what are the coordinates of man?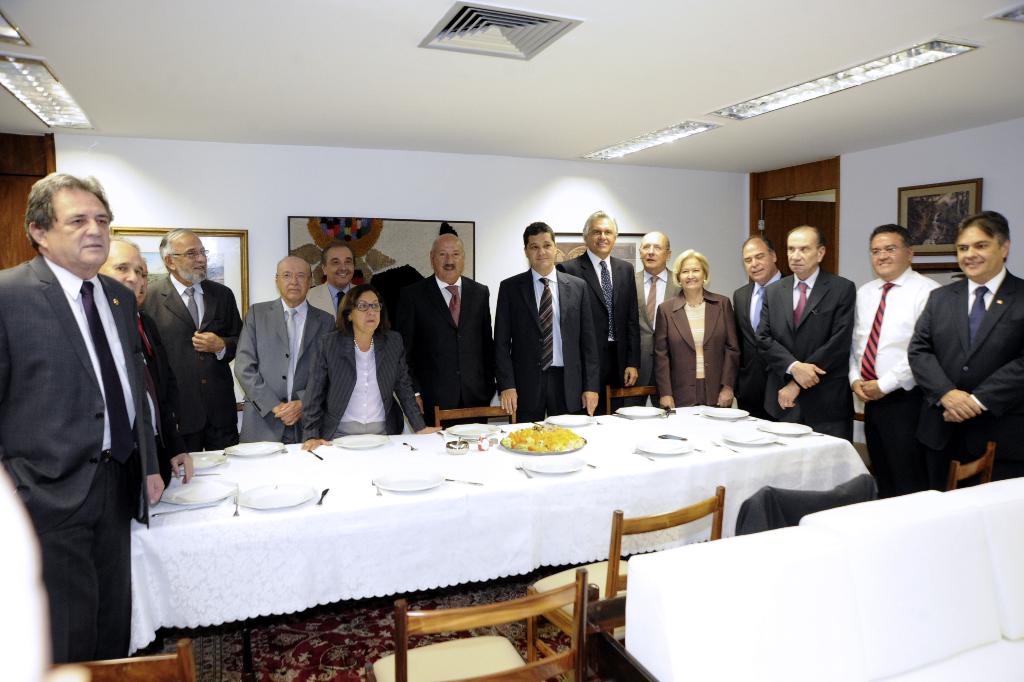
crop(308, 236, 367, 314).
